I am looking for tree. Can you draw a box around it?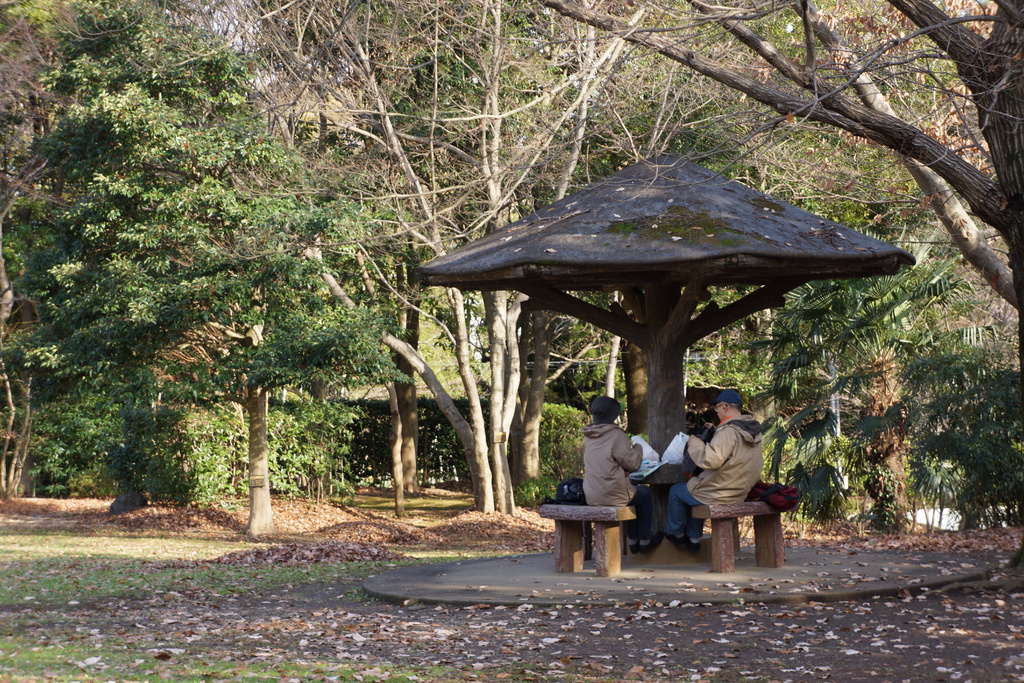
Sure, the bounding box is locate(870, 347, 1023, 530).
